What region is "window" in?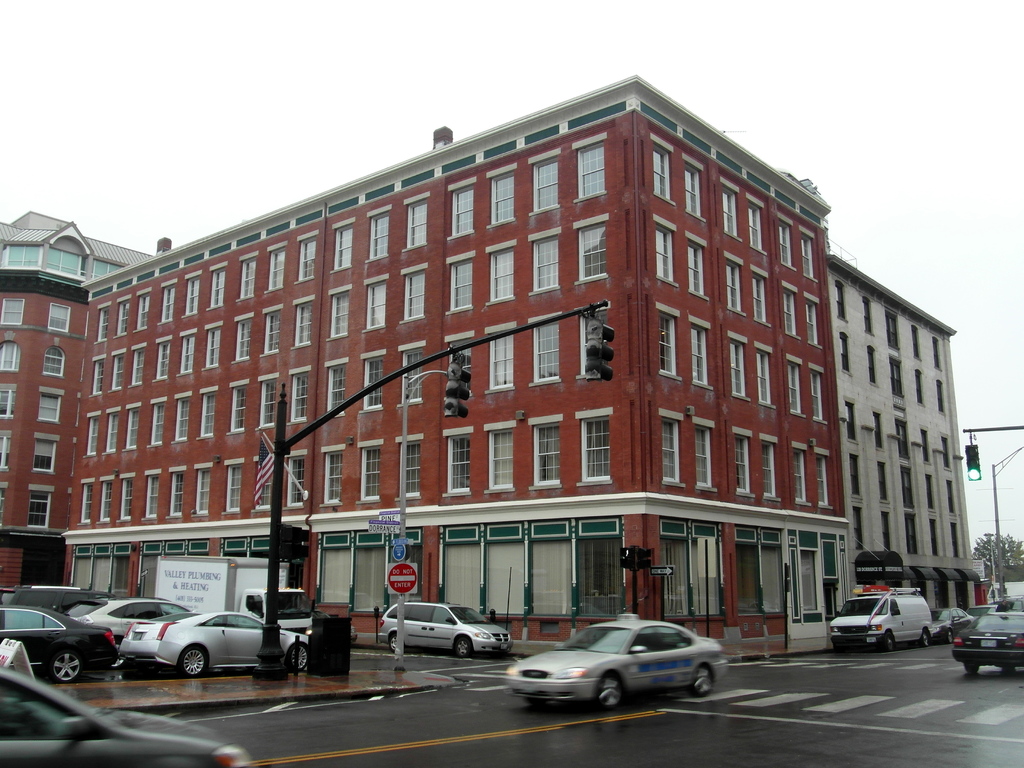
223:464:240:512.
